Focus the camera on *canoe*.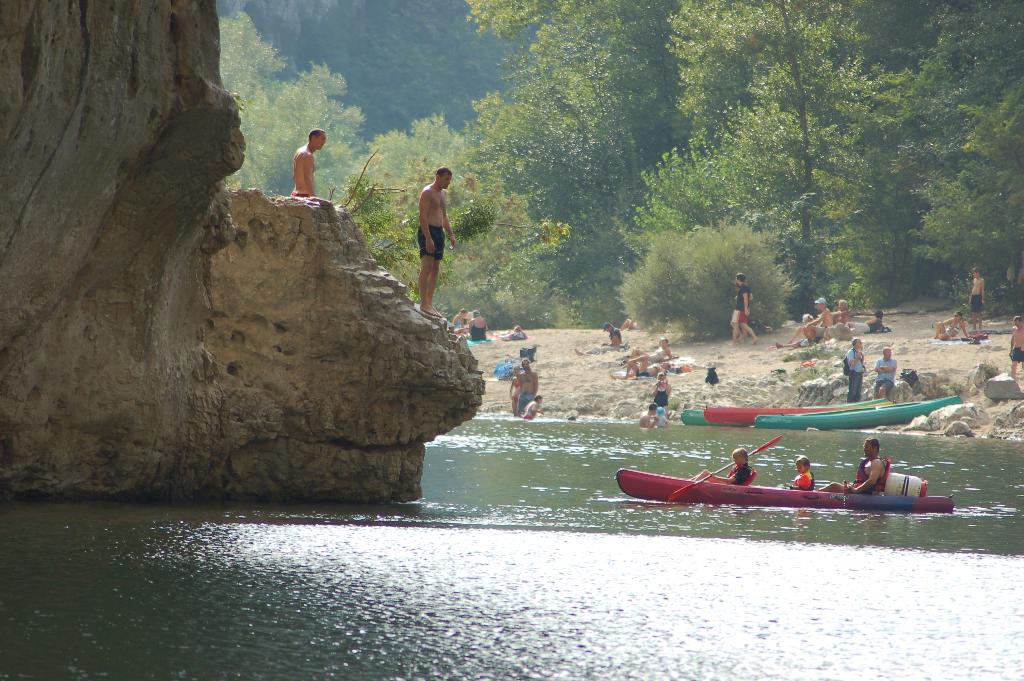
Focus region: 698,391,894,427.
